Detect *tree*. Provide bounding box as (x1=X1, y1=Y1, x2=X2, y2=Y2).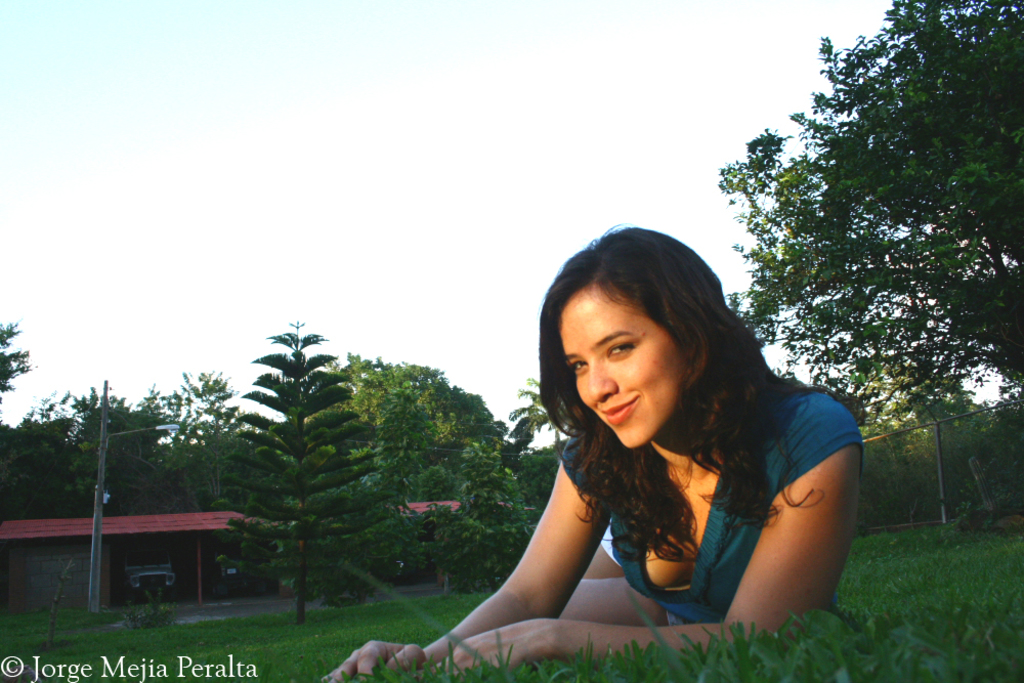
(x1=509, y1=379, x2=566, y2=442).
